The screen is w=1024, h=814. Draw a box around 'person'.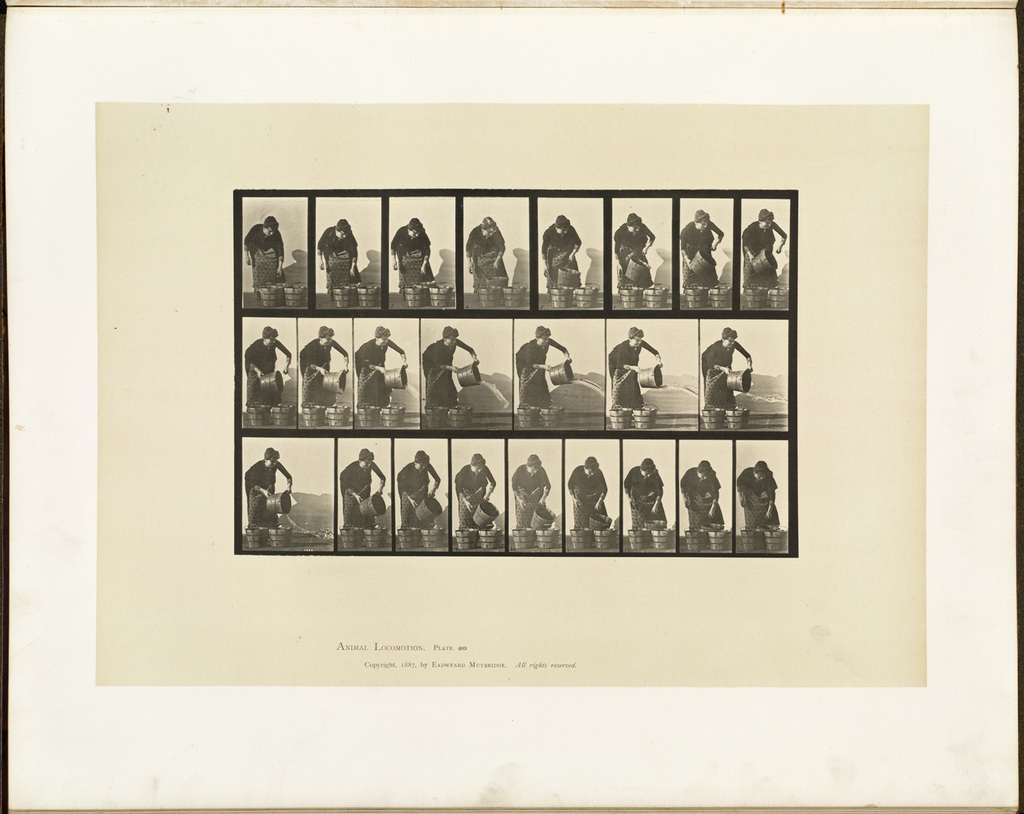
(x1=568, y1=457, x2=606, y2=533).
